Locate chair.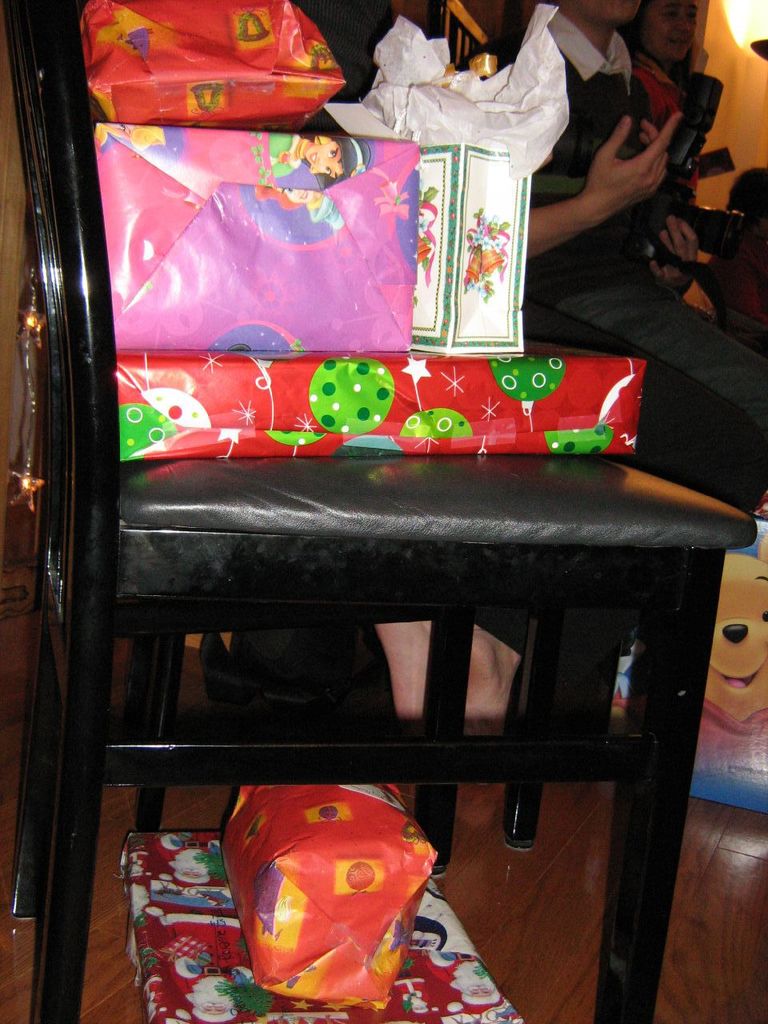
Bounding box: 34:52:732:958.
